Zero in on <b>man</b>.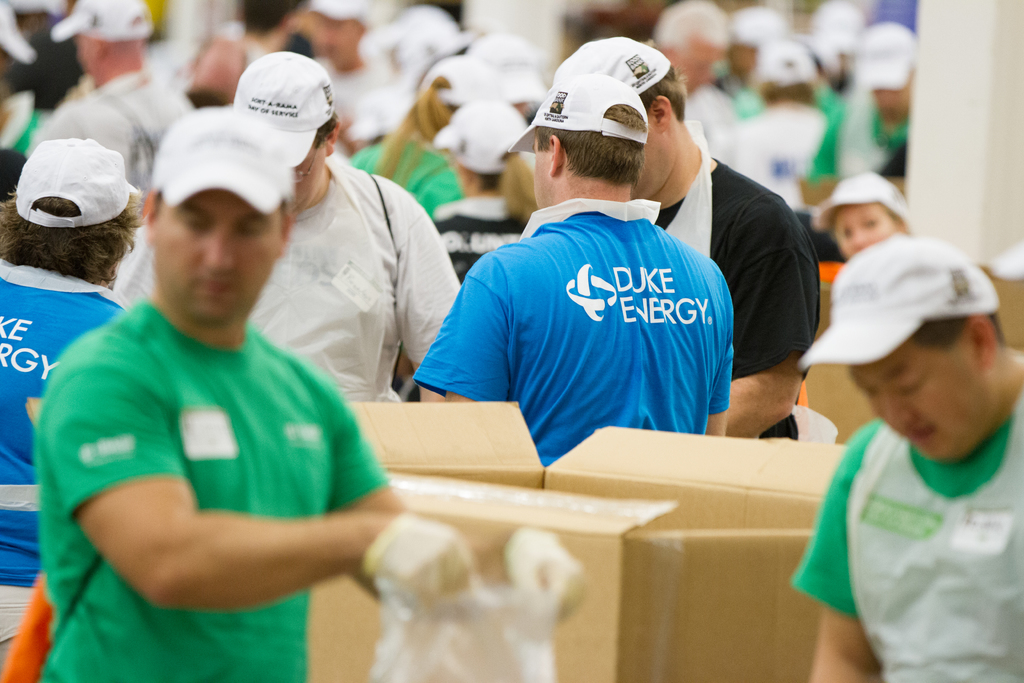
Zeroed in: BBox(552, 33, 819, 438).
